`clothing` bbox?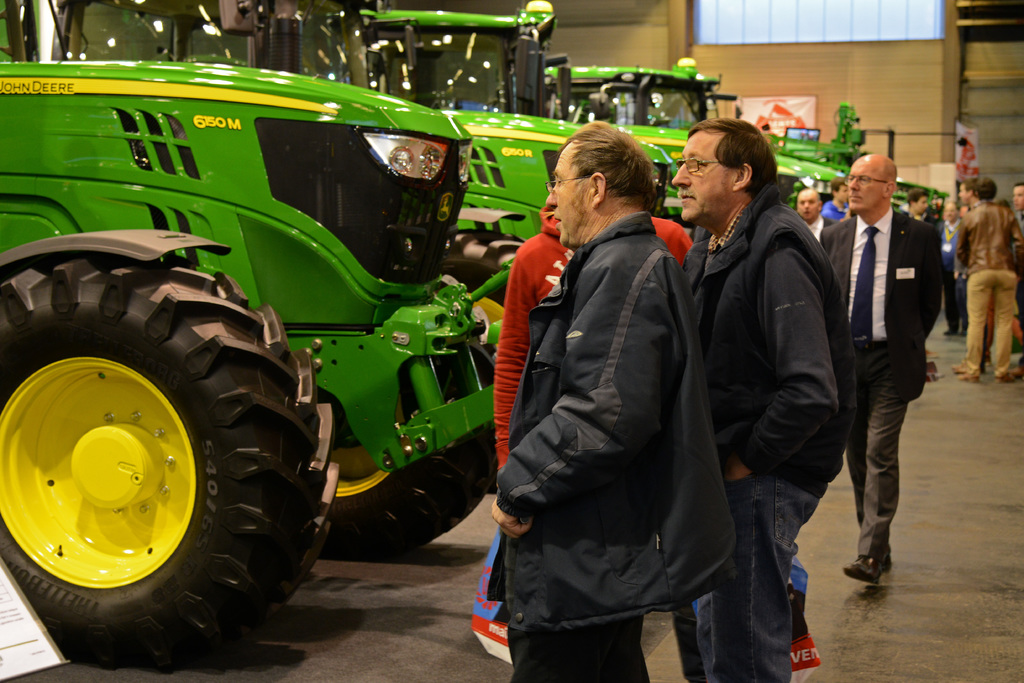
<region>822, 200, 843, 224</region>
